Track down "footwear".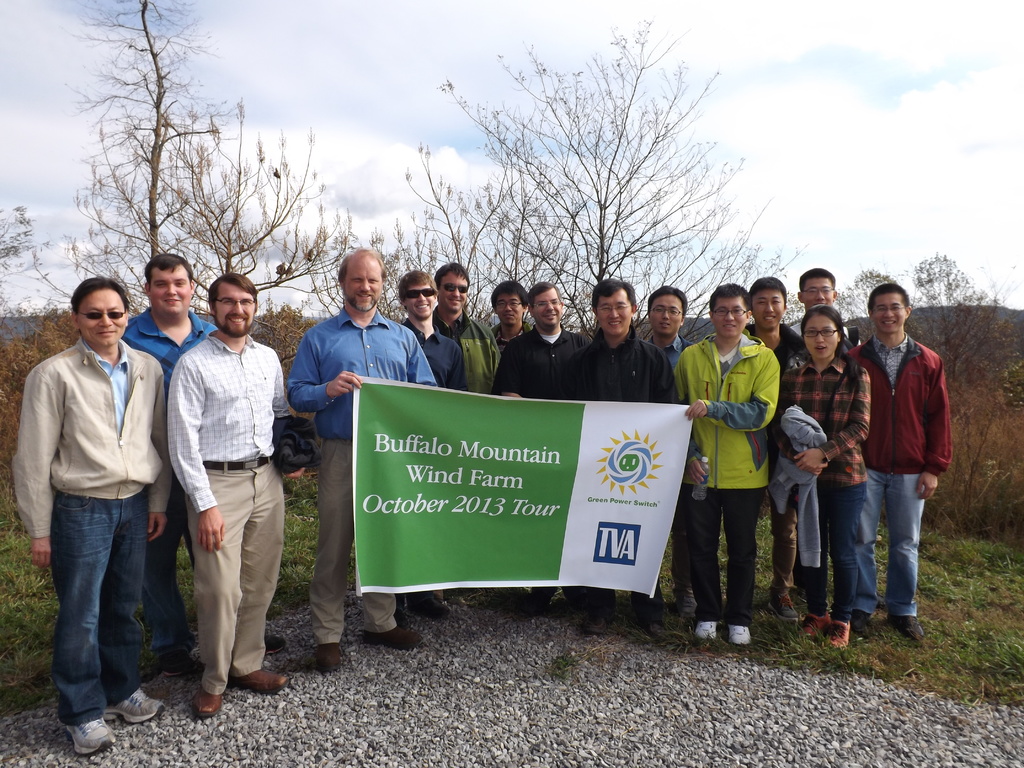
Tracked to {"left": 239, "top": 671, "right": 288, "bottom": 697}.
